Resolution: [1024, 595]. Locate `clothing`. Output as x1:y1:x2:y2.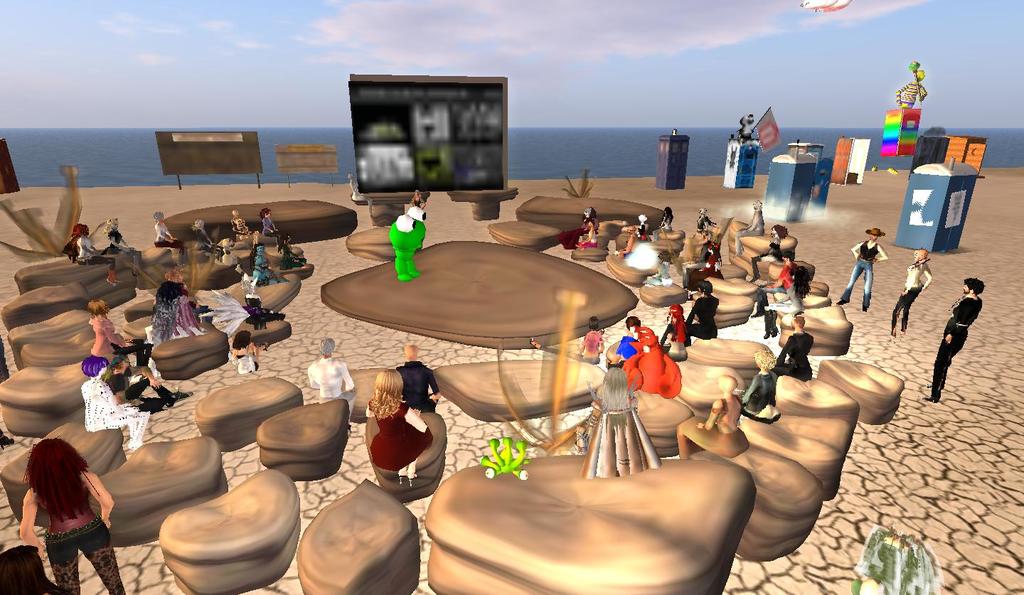
253:257:289:286.
